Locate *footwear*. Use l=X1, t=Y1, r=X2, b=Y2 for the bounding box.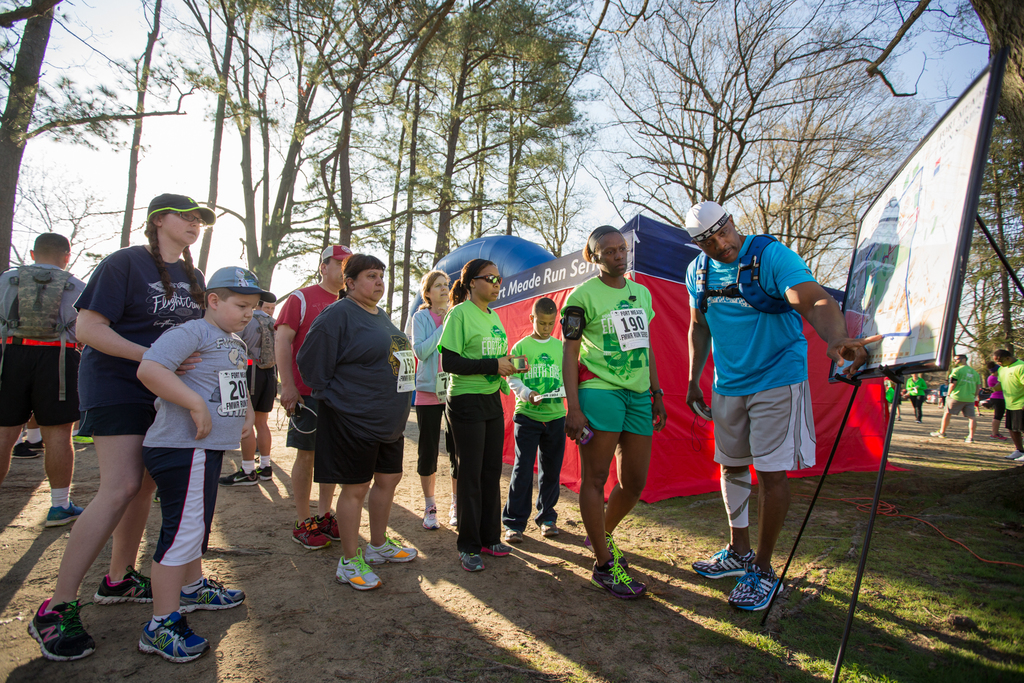
l=416, t=507, r=440, b=531.
